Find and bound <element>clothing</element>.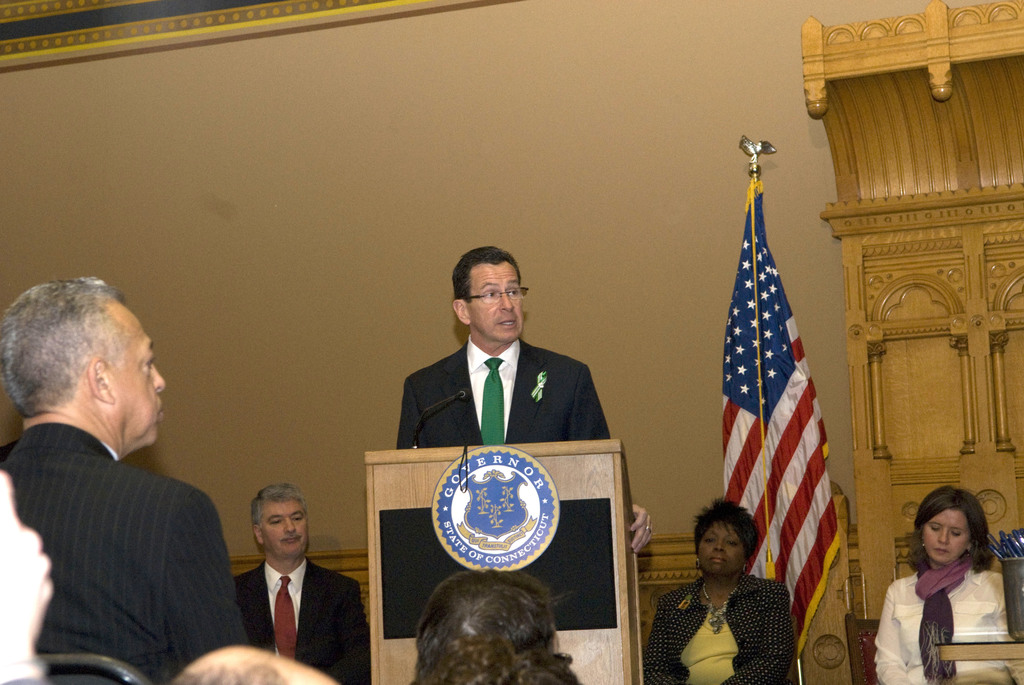
Bound: {"x1": 388, "y1": 341, "x2": 653, "y2": 544}.
